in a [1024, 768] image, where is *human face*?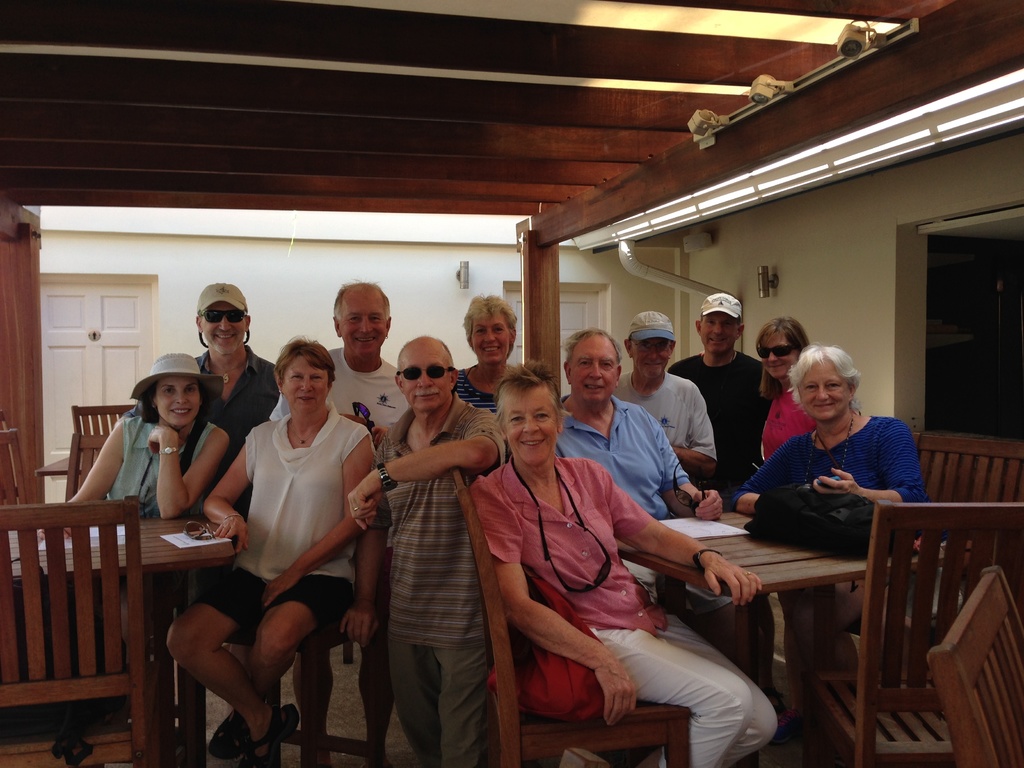
select_region(340, 298, 390, 356).
